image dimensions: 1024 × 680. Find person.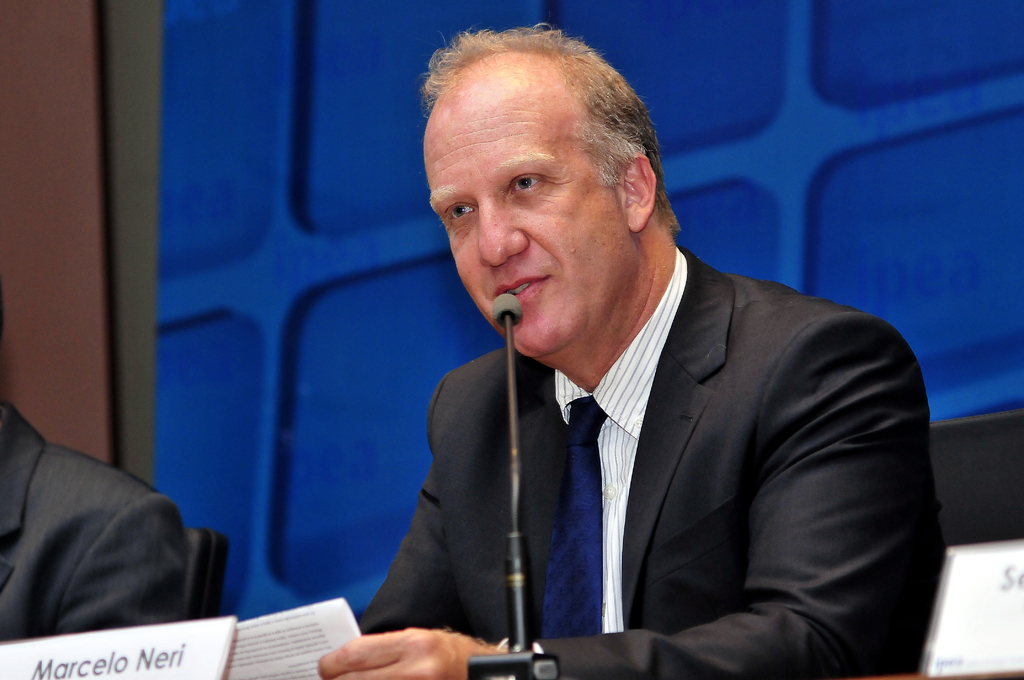
<bbox>0, 277, 193, 643</bbox>.
